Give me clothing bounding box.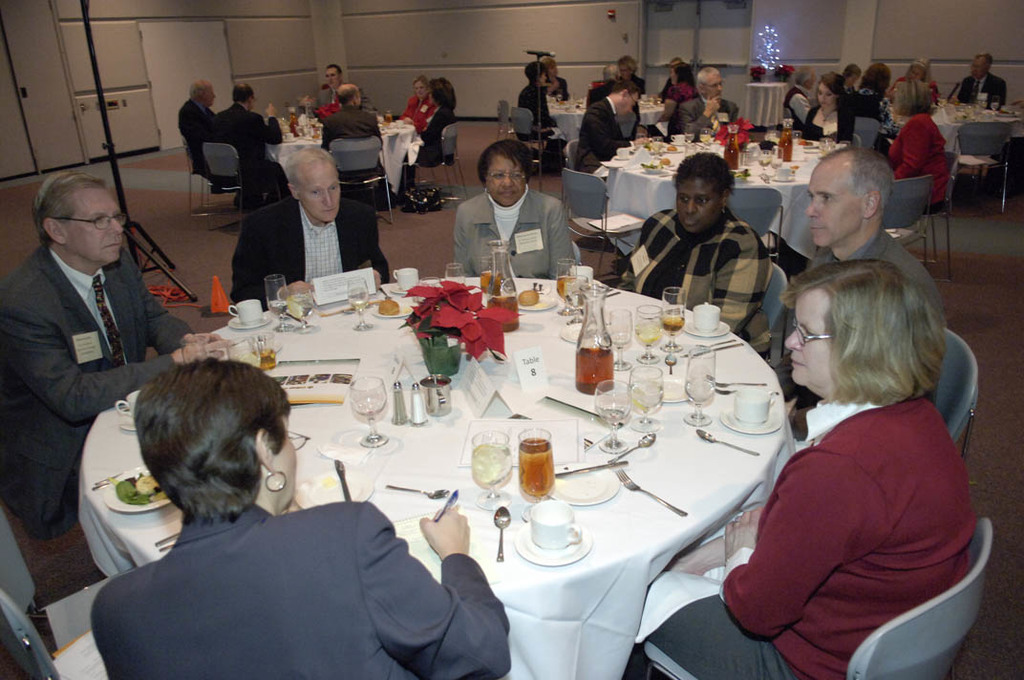
region(323, 78, 367, 110).
